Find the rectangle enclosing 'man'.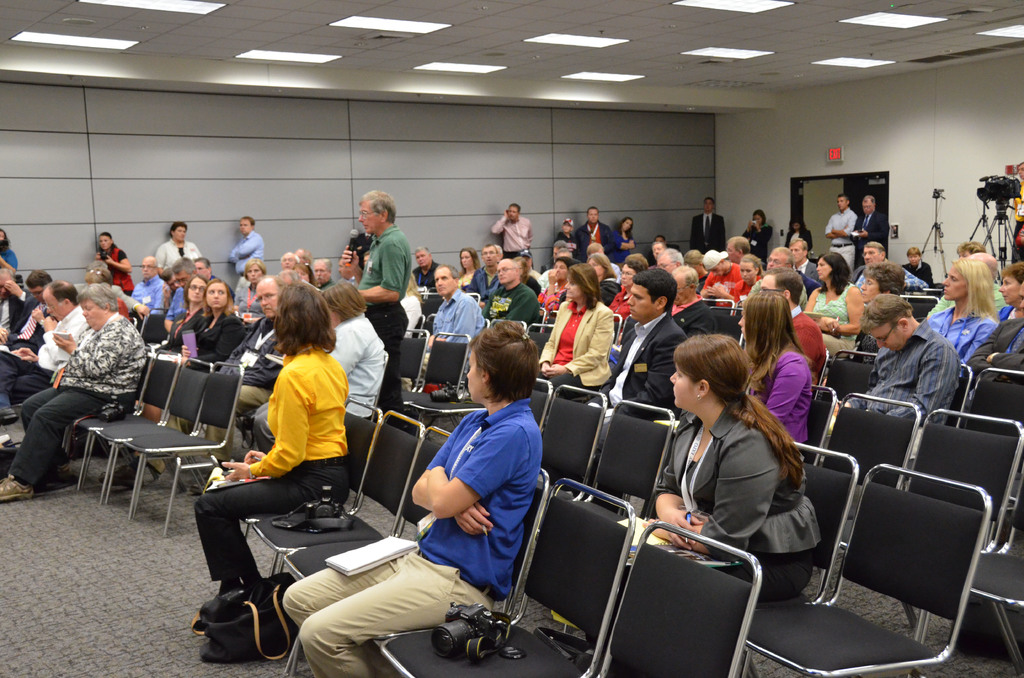
BBox(925, 252, 1011, 318).
